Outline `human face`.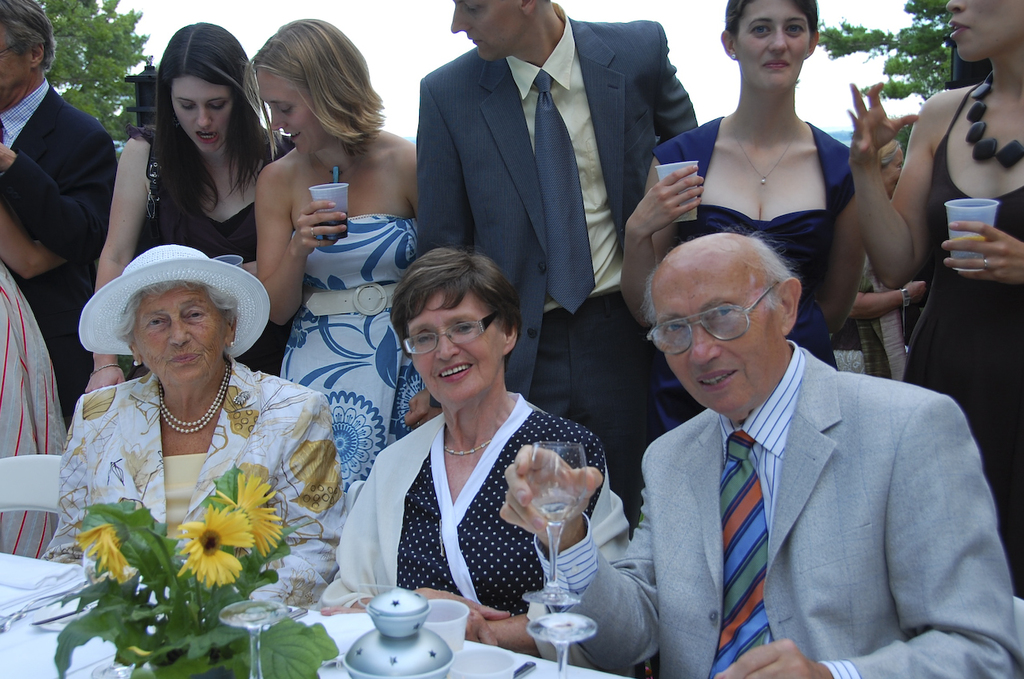
Outline: pyautogui.locateOnScreen(134, 287, 226, 381).
